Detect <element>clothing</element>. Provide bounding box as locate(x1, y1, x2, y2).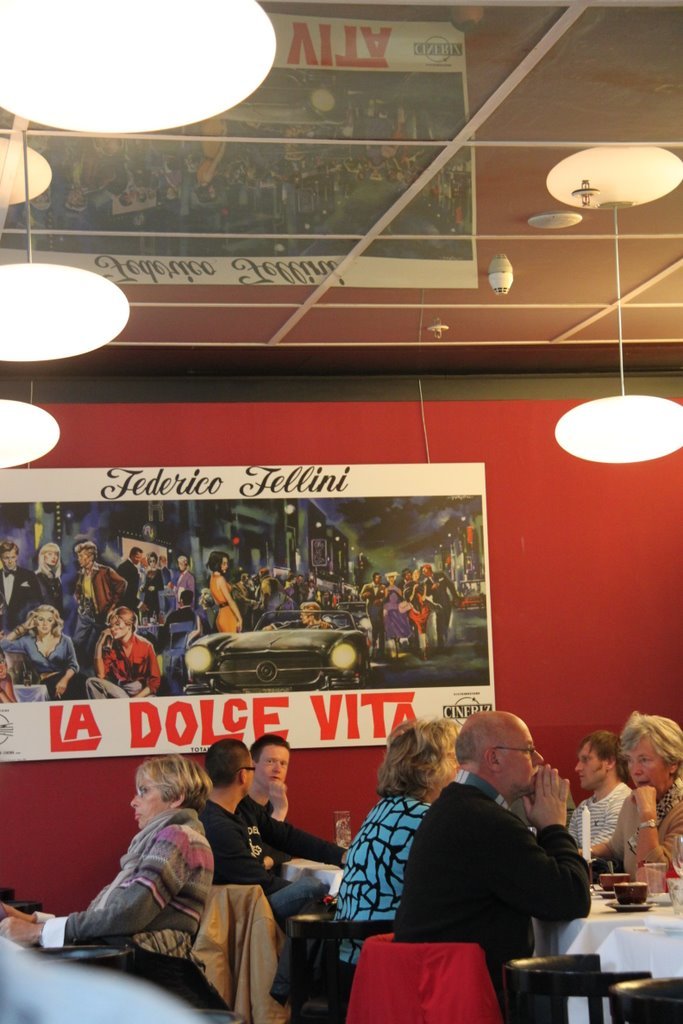
locate(27, 564, 64, 618).
